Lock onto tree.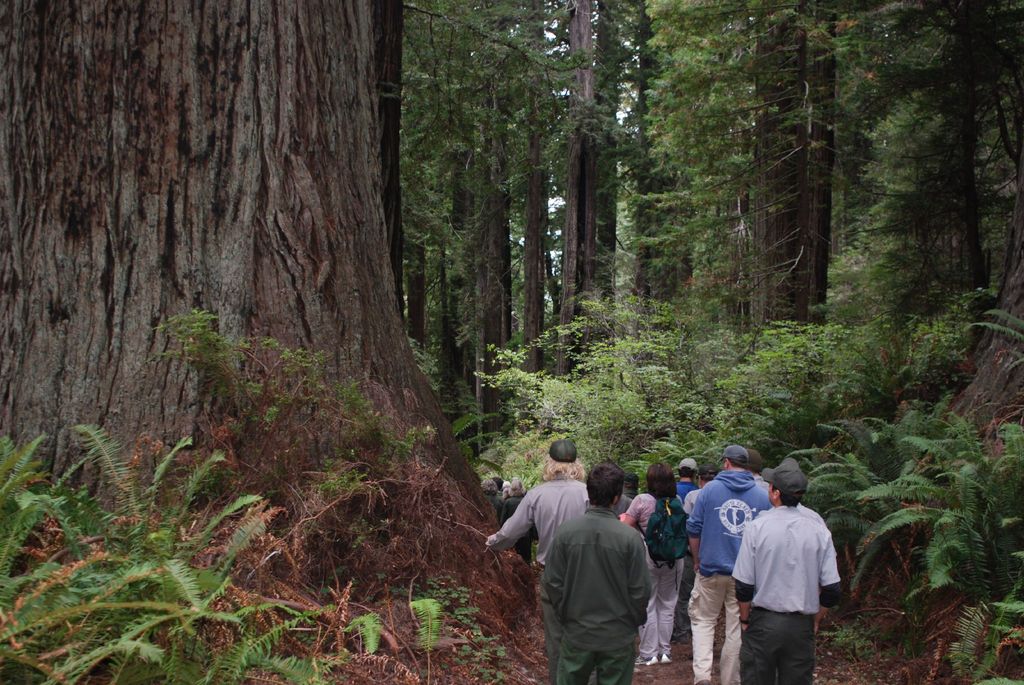
Locked: (left=845, top=394, right=1023, bottom=570).
